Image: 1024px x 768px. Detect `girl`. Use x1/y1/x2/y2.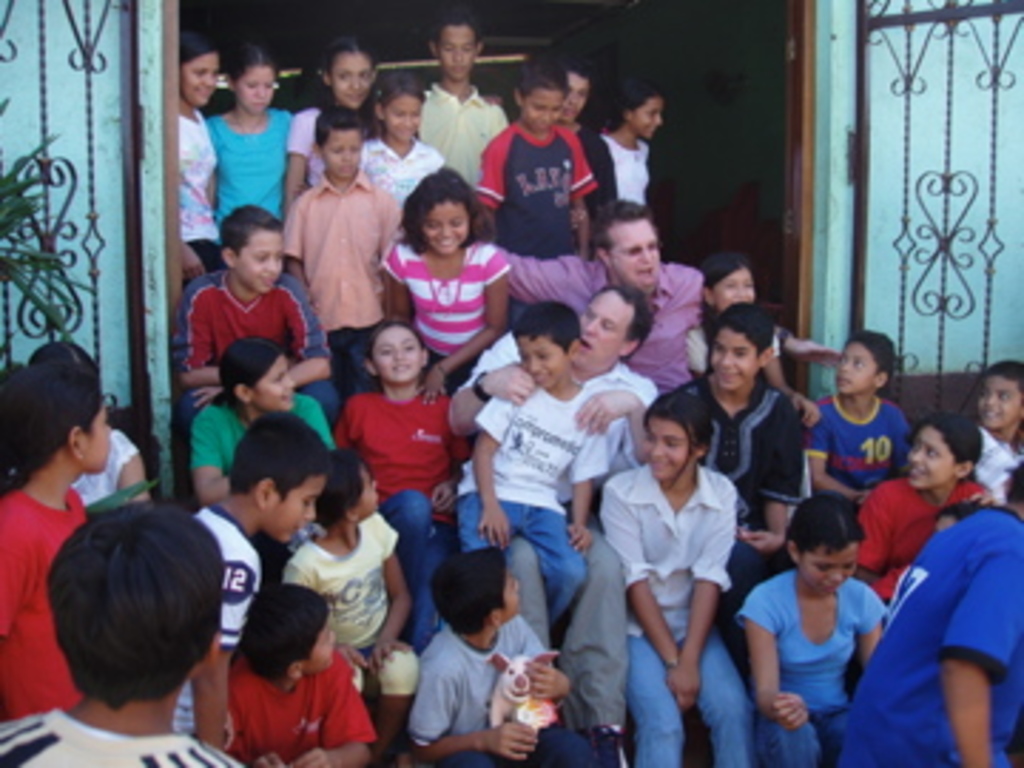
205/51/299/225.
